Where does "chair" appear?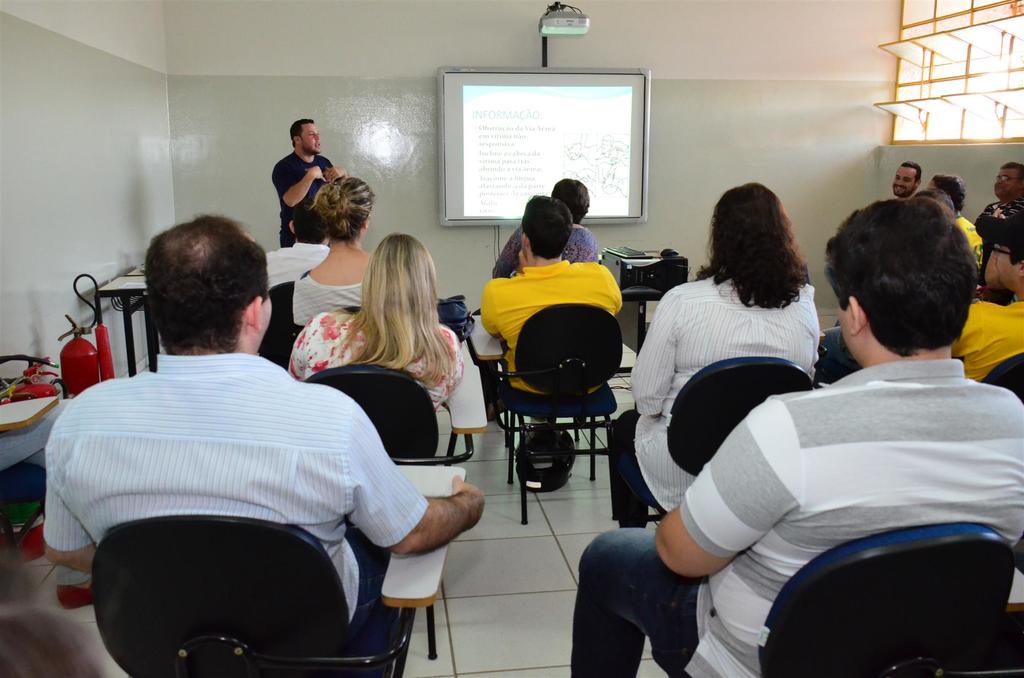
Appears at bbox=[488, 310, 619, 529].
